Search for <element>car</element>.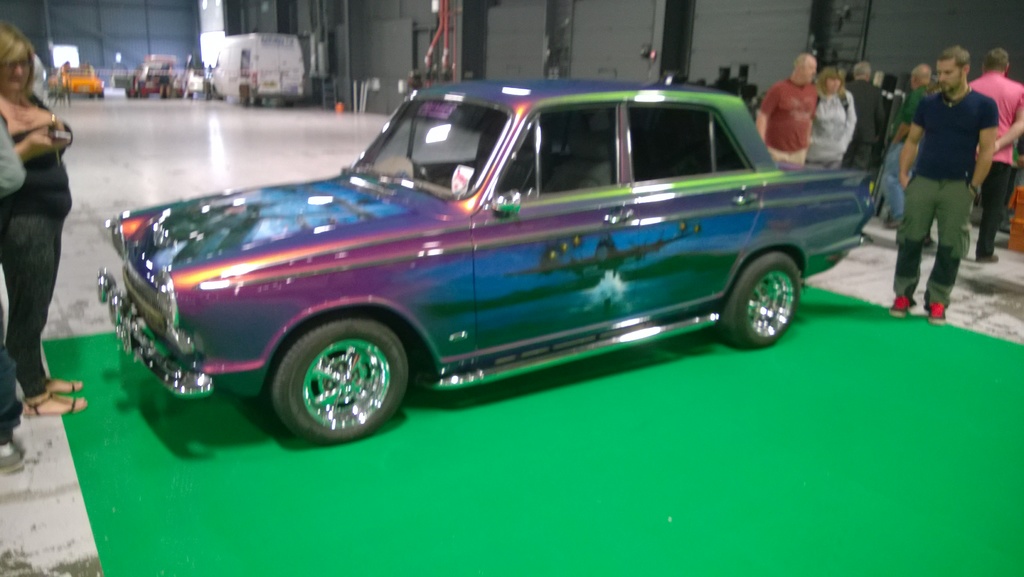
Found at (left=173, top=70, right=204, bottom=99).
